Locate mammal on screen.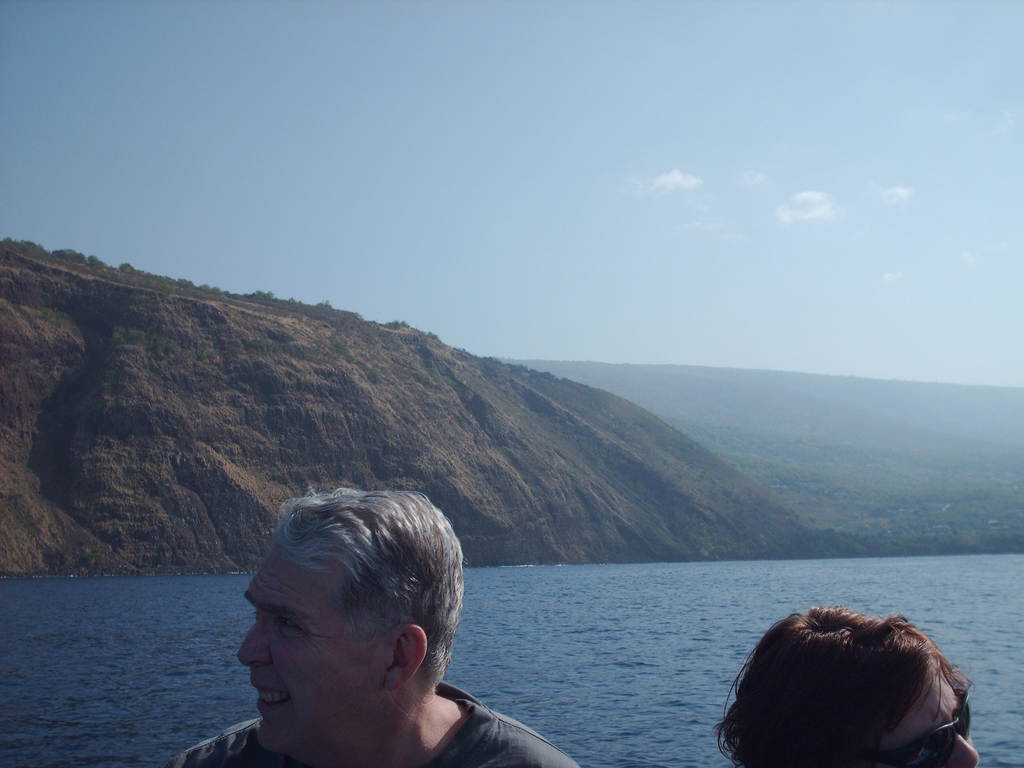
On screen at [x1=714, y1=631, x2=985, y2=767].
